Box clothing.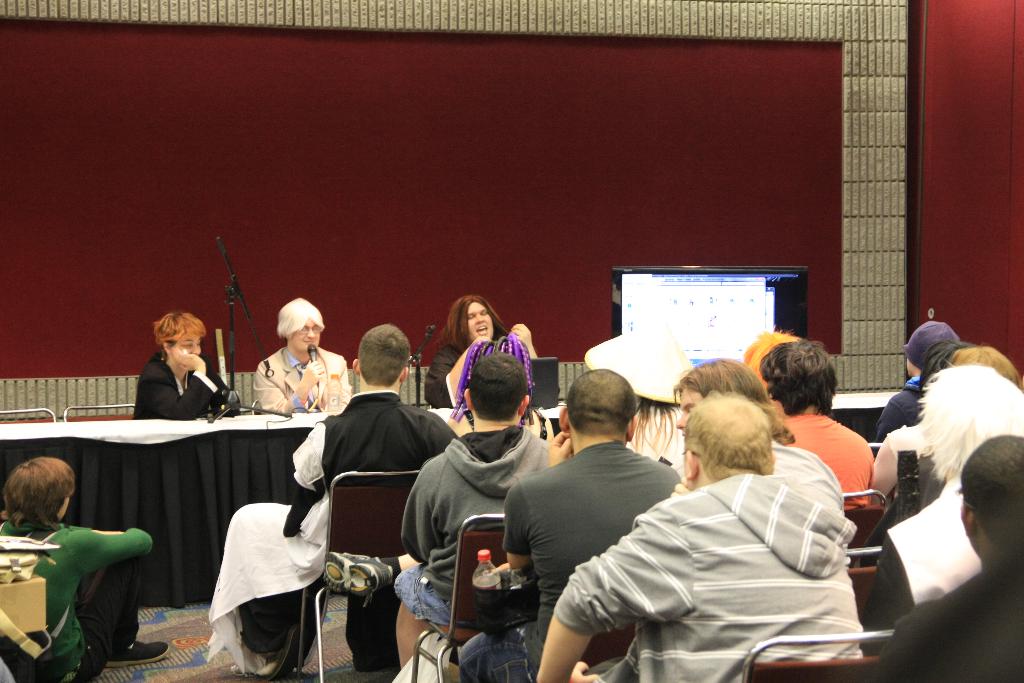
locate(867, 381, 922, 448).
